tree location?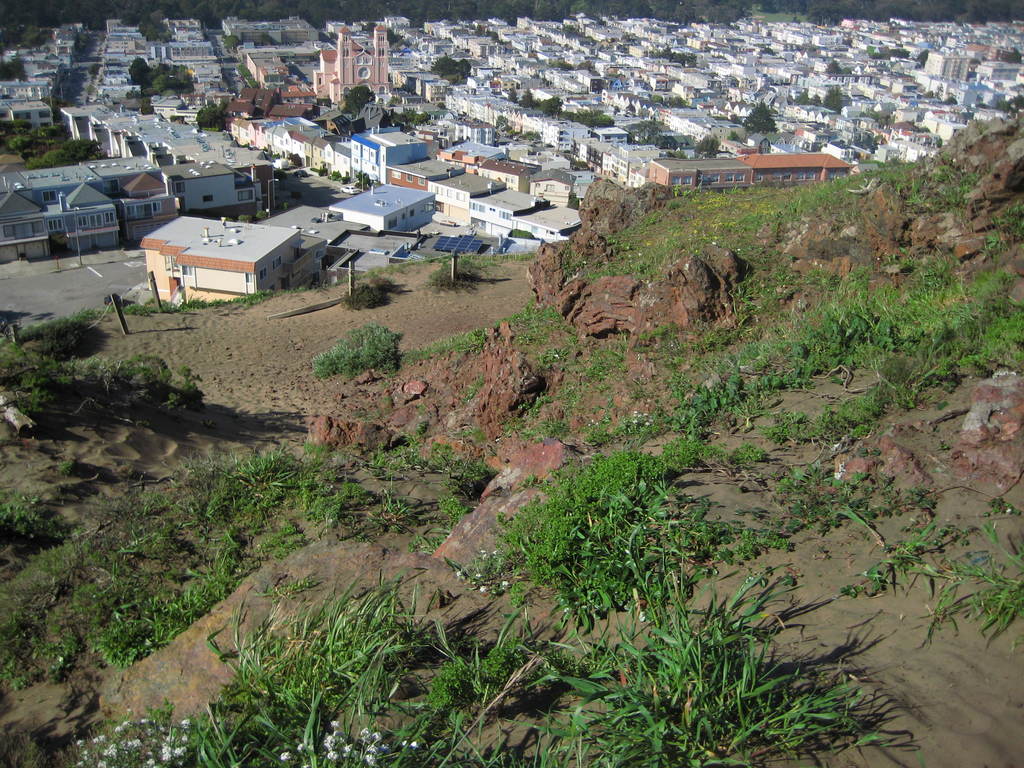
select_region(822, 83, 844, 111)
